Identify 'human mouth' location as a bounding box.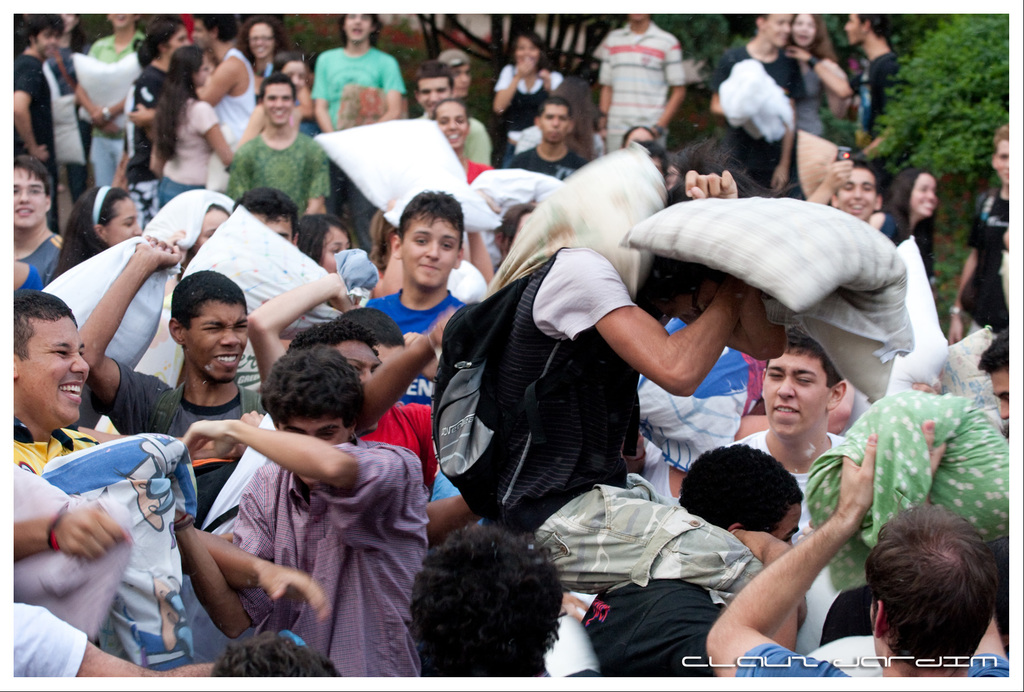
(x1=798, y1=36, x2=808, y2=42).
